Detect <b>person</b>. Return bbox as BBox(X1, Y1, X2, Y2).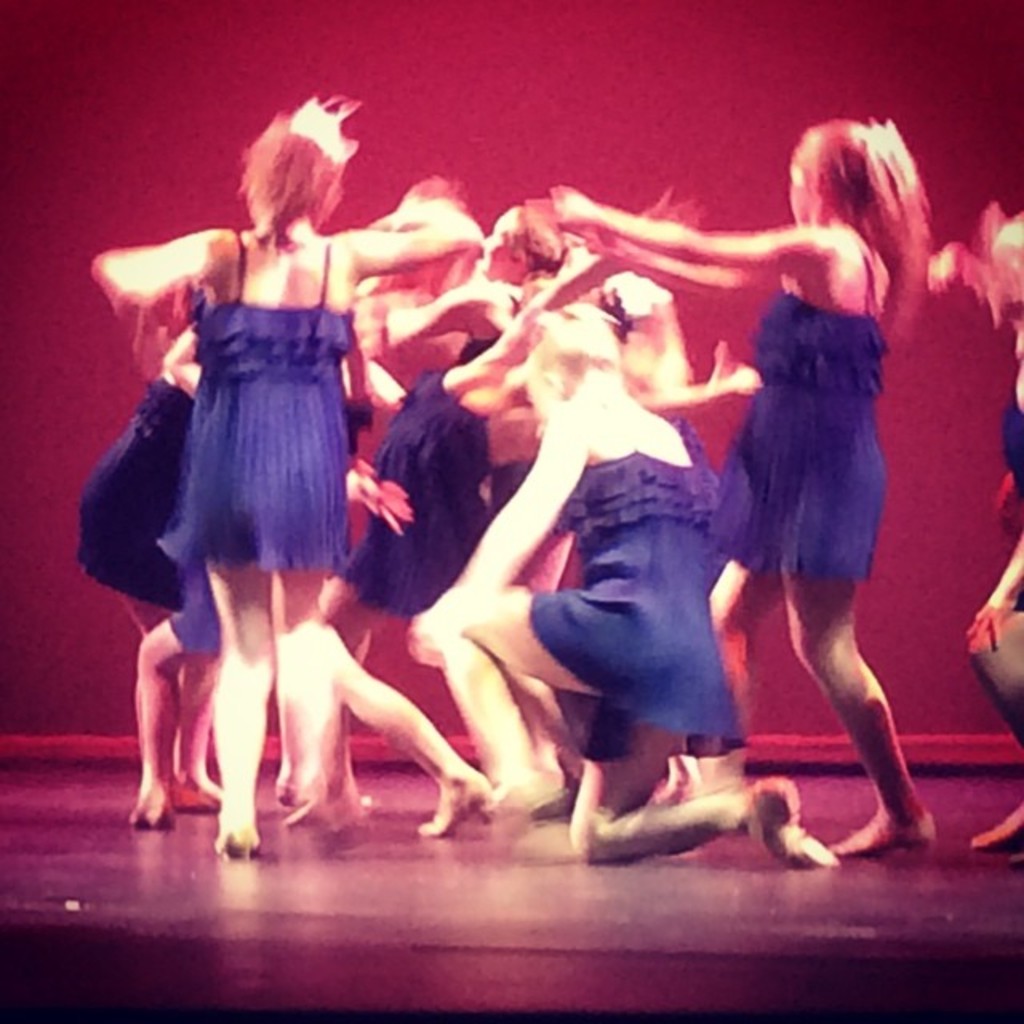
BBox(918, 203, 1022, 858).
